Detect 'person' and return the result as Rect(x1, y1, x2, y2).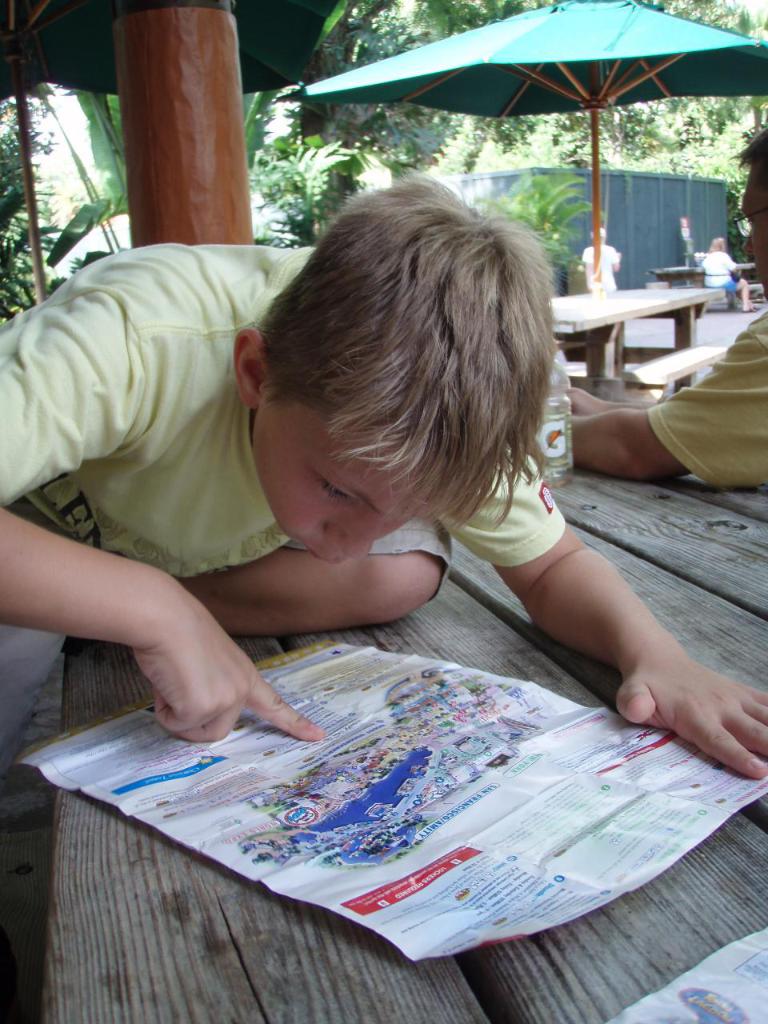
Rect(558, 128, 767, 484).
